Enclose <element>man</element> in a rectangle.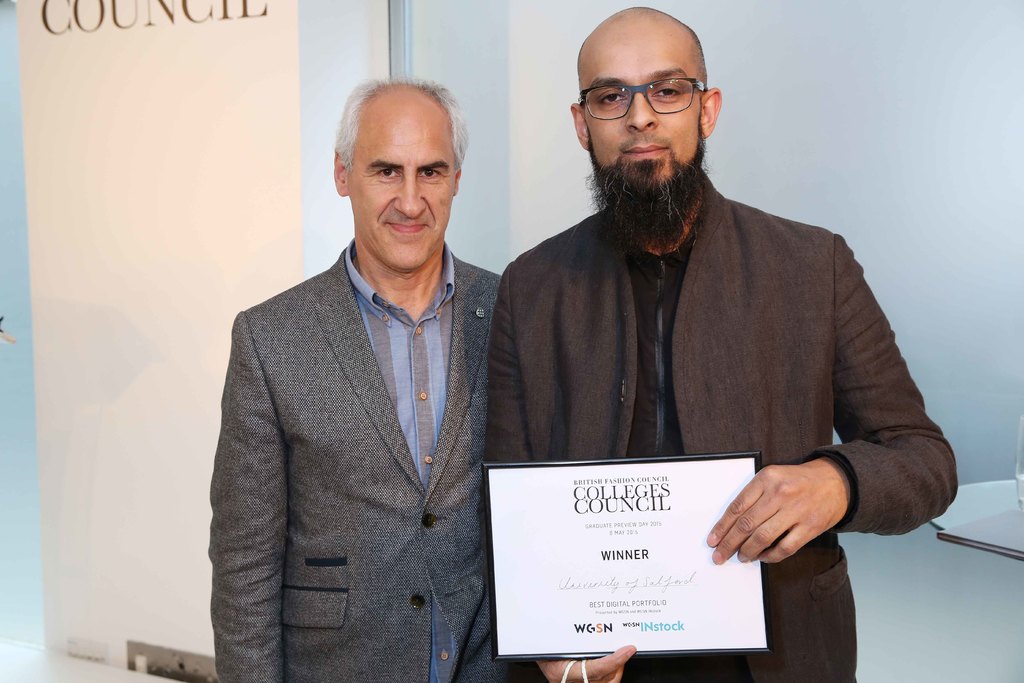
<region>214, 74, 506, 682</region>.
